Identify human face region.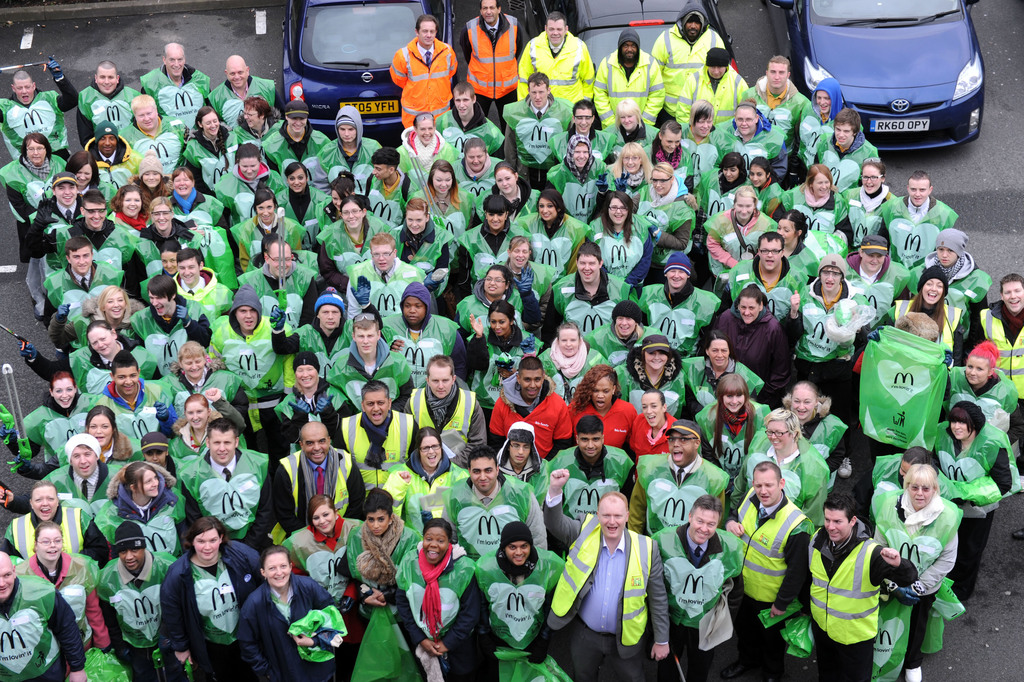
Region: locate(353, 327, 378, 355).
